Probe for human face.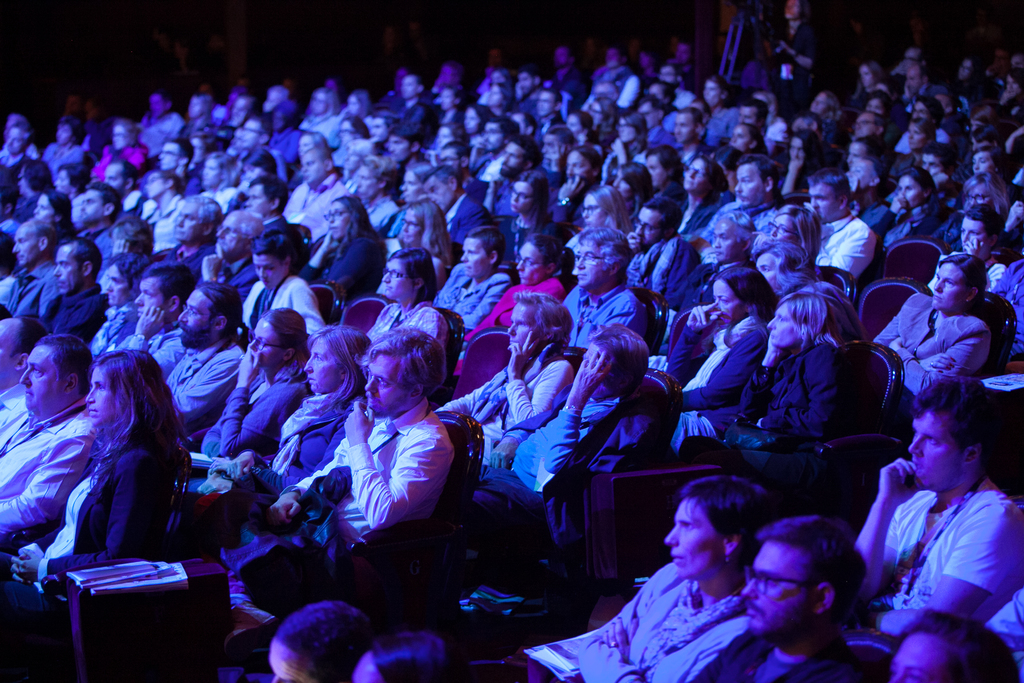
Probe result: [x1=909, y1=406, x2=963, y2=493].
